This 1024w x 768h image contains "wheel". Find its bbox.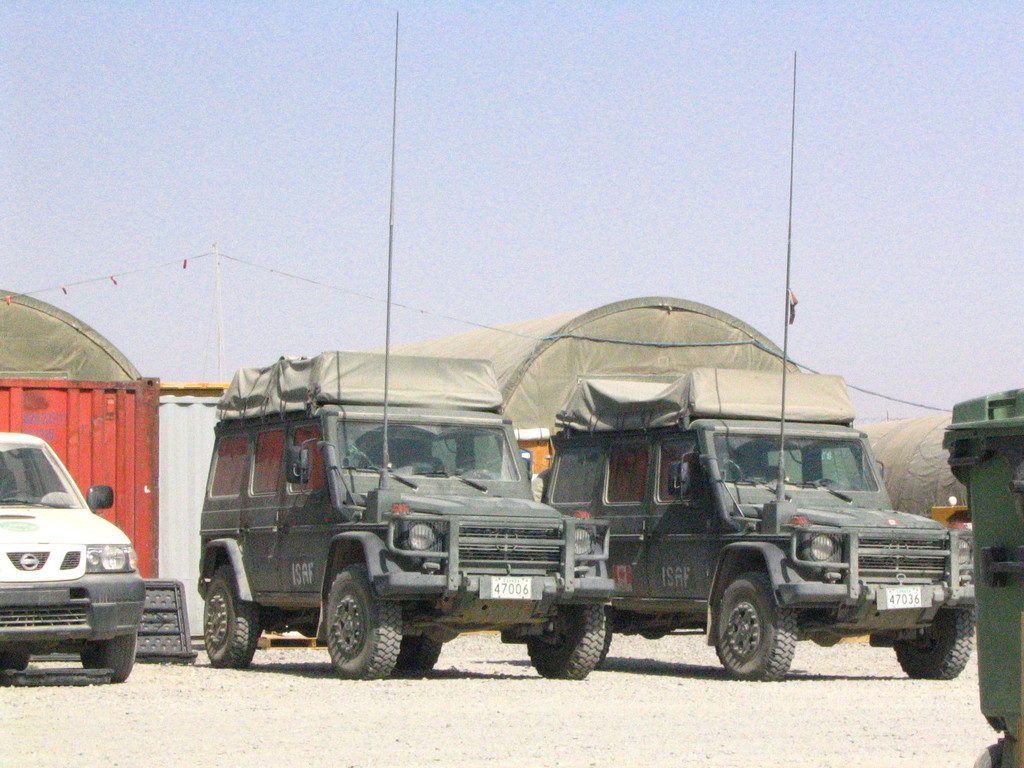
(716, 574, 797, 680).
